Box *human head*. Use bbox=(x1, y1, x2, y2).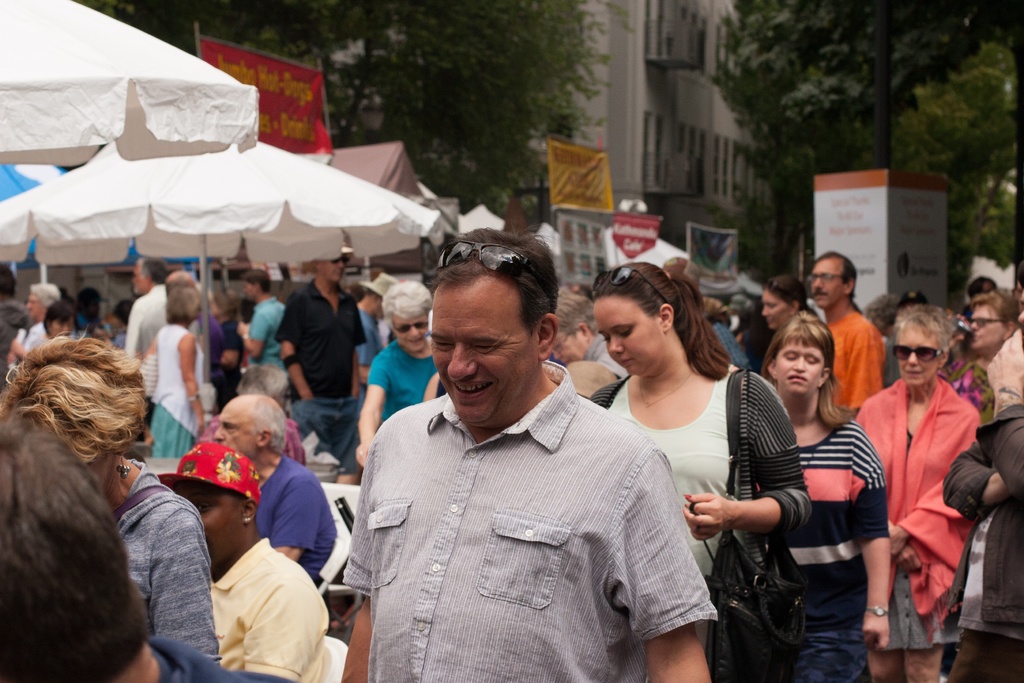
bbox=(131, 256, 170, 293).
